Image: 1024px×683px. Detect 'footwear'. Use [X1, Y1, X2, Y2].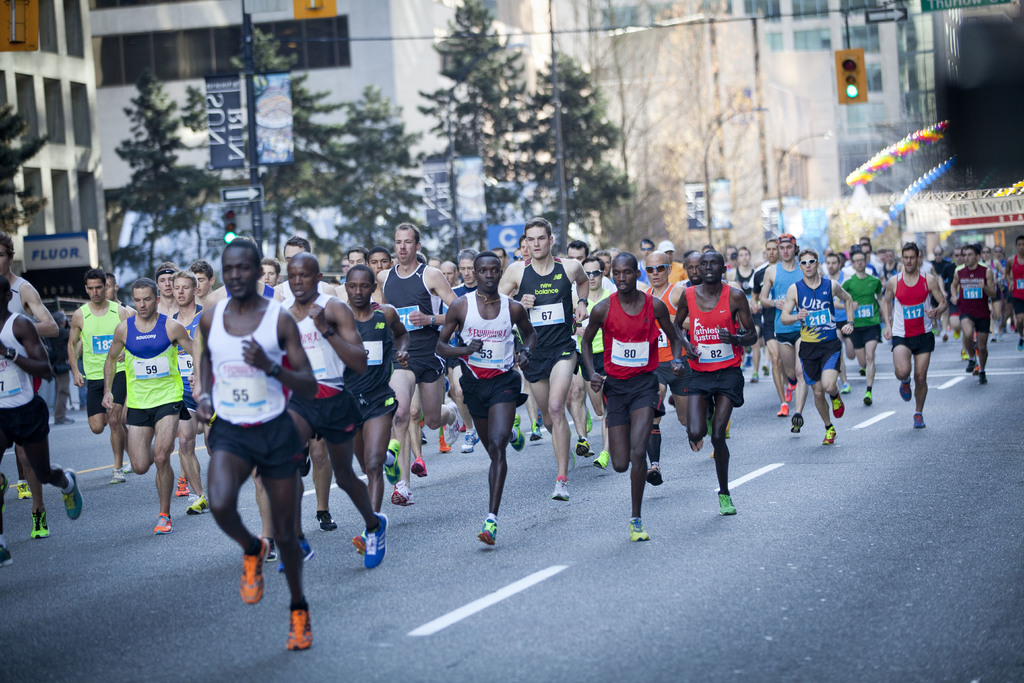
[644, 464, 663, 483].
